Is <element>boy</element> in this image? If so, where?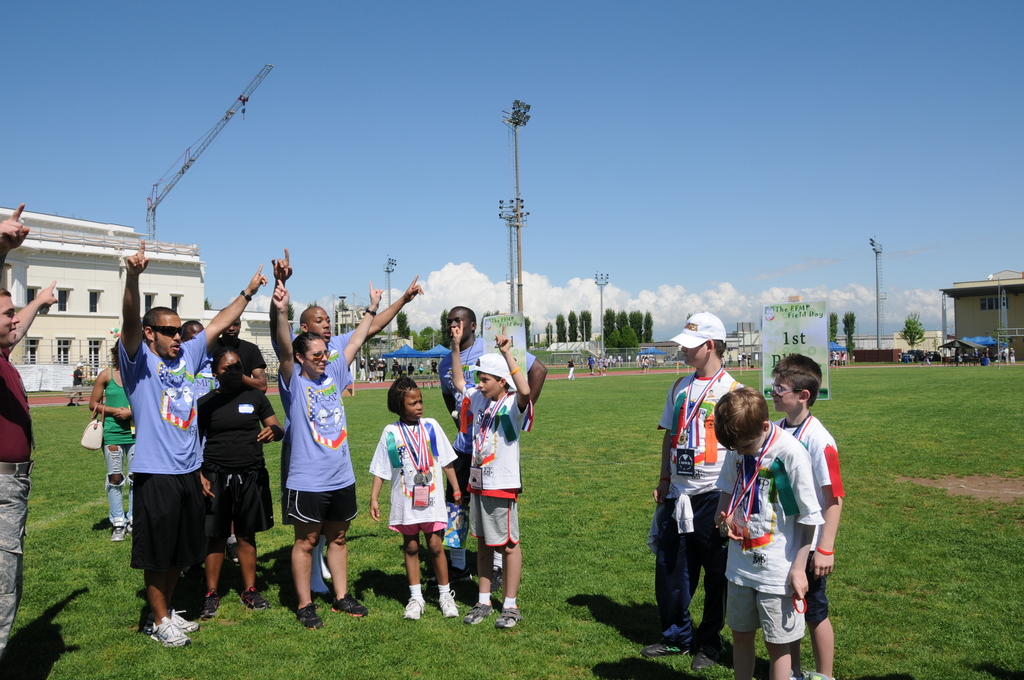
Yes, at (x1=766, y1=355, x2=845, y2=679).
